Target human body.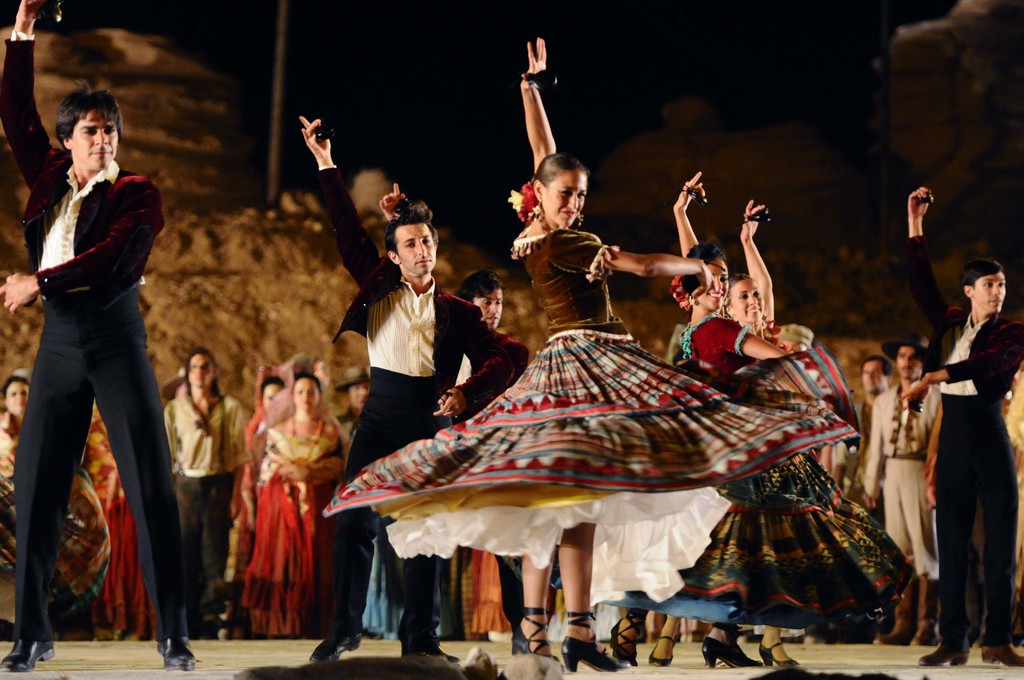
Target region: <box>295,114,519,660</box>.
